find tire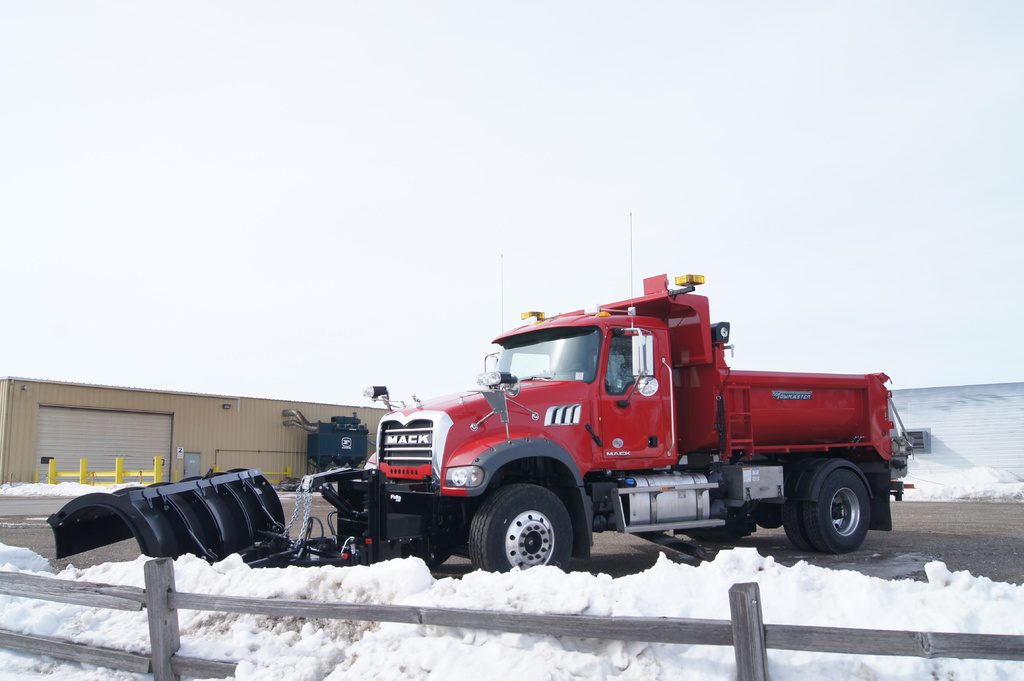
bbox(467, 477, 565, 572)
